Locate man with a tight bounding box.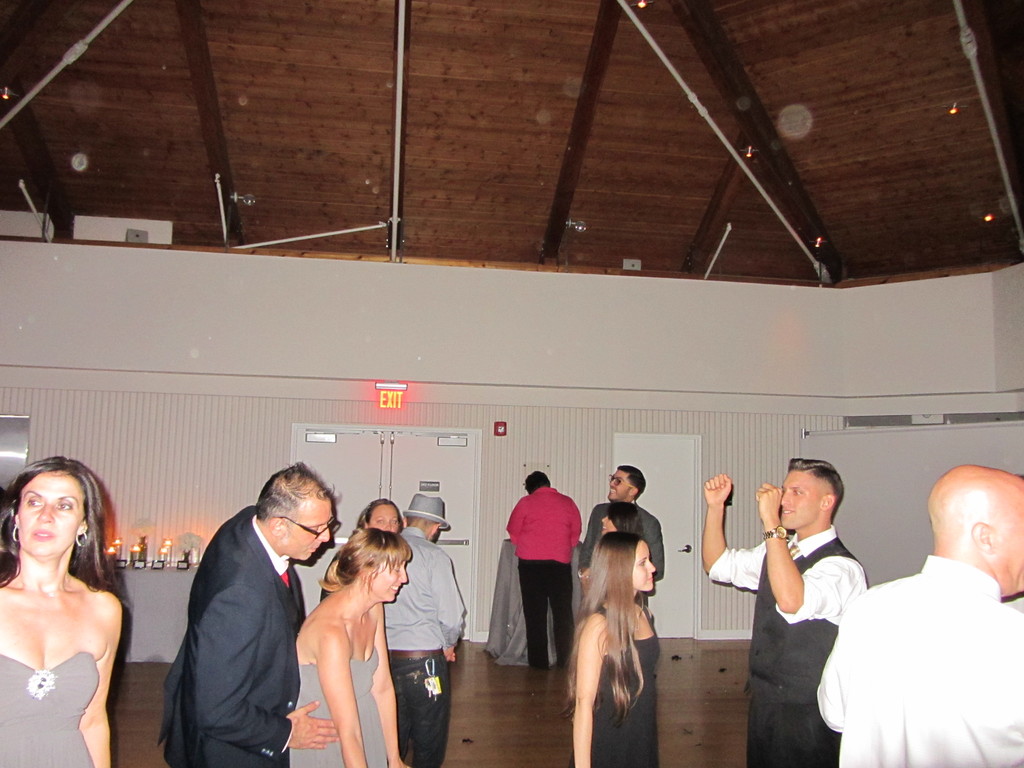
(700, 454, 871, 767).
